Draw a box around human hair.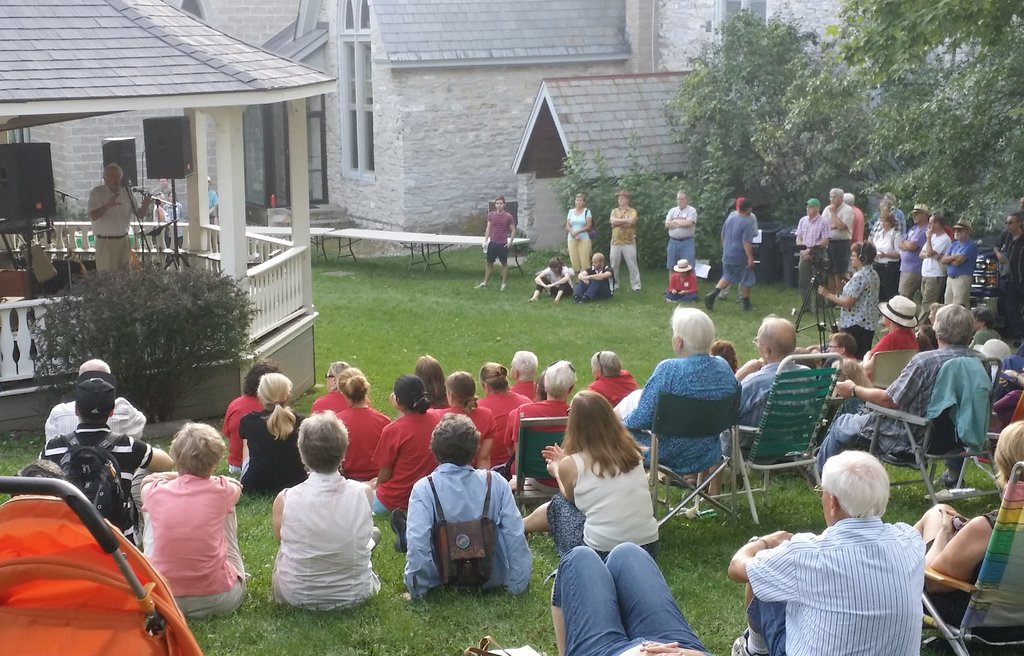
300,411,353,475.
